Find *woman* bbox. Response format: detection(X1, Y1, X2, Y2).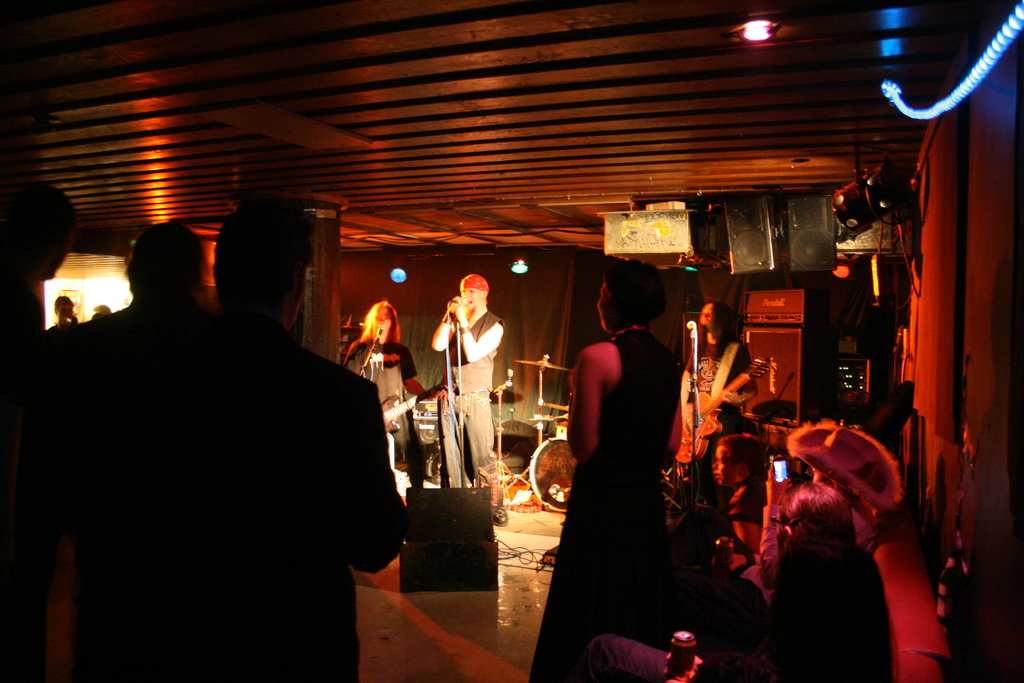
detection(552, 242, 719, 668).
